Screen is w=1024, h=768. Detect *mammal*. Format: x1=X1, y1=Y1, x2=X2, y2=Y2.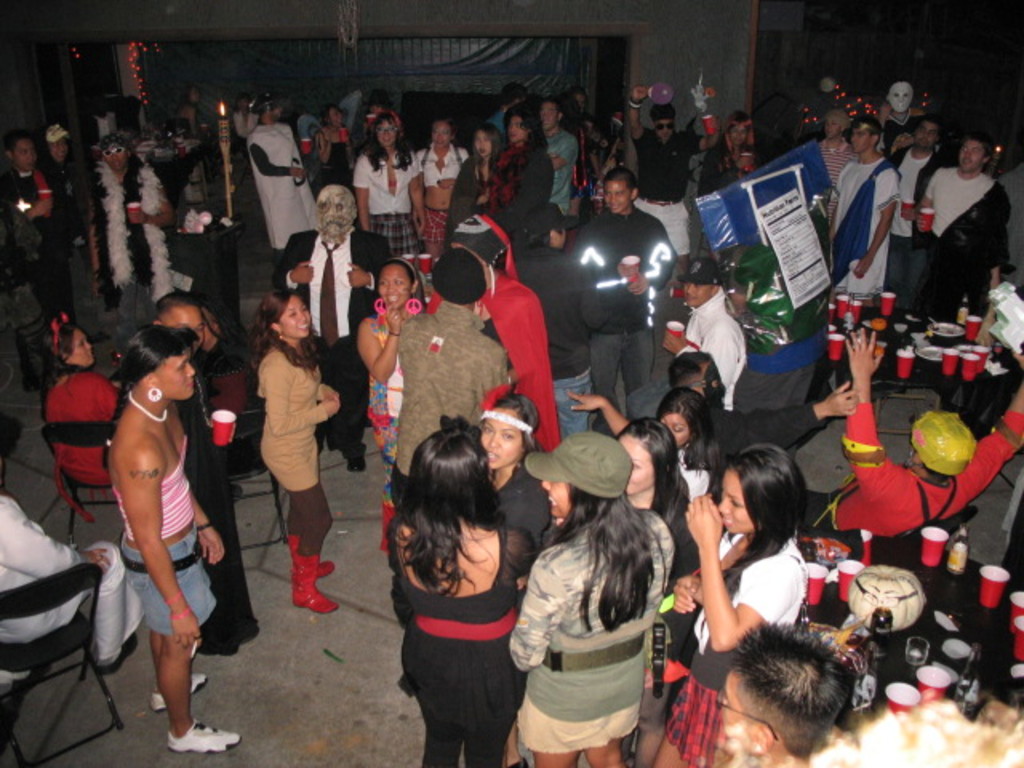
x1=357, y1=254, x2=422, y2=552.
